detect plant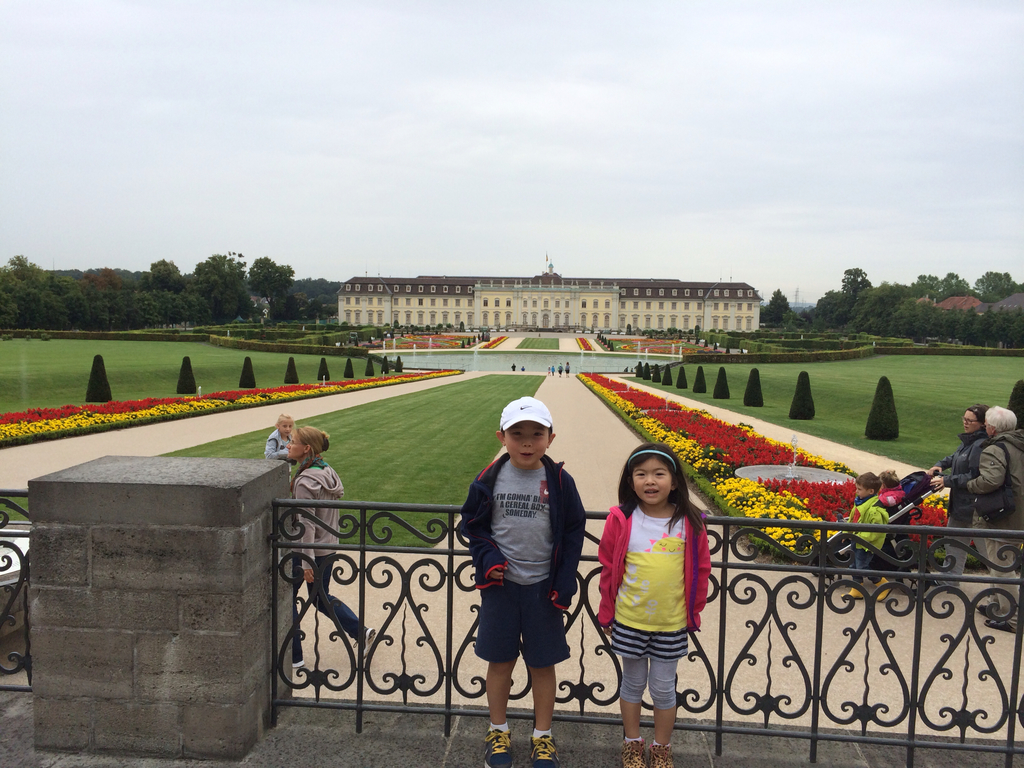
344, 358, 351, 377
